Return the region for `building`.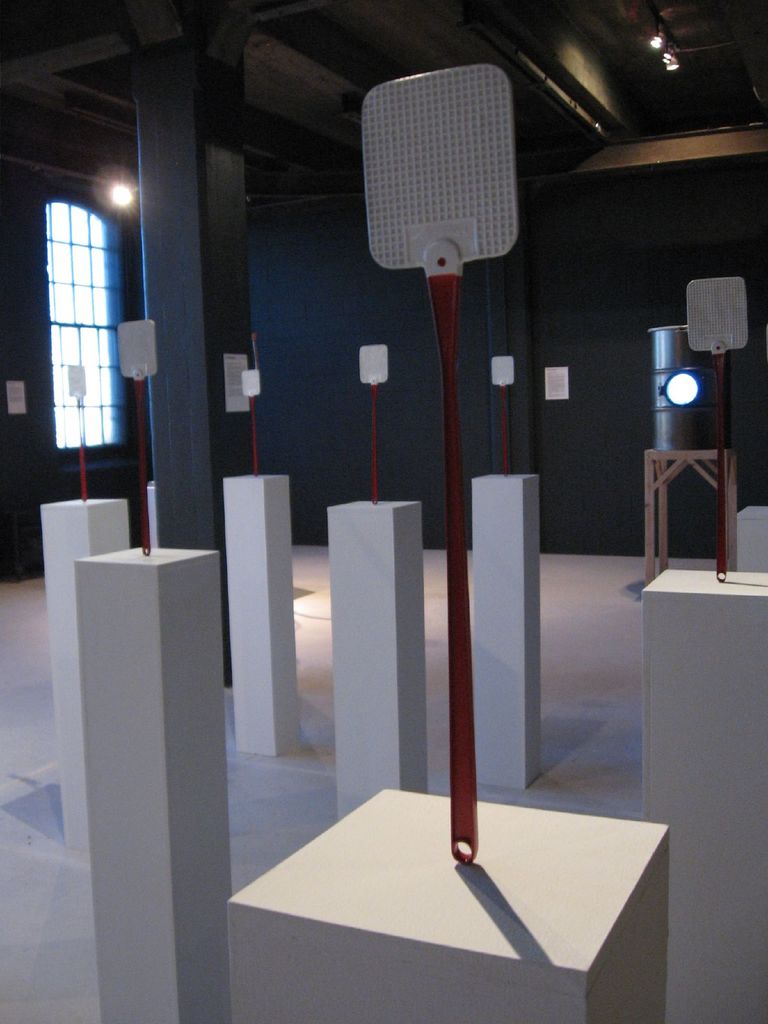
0, 0, 767, 1020.
